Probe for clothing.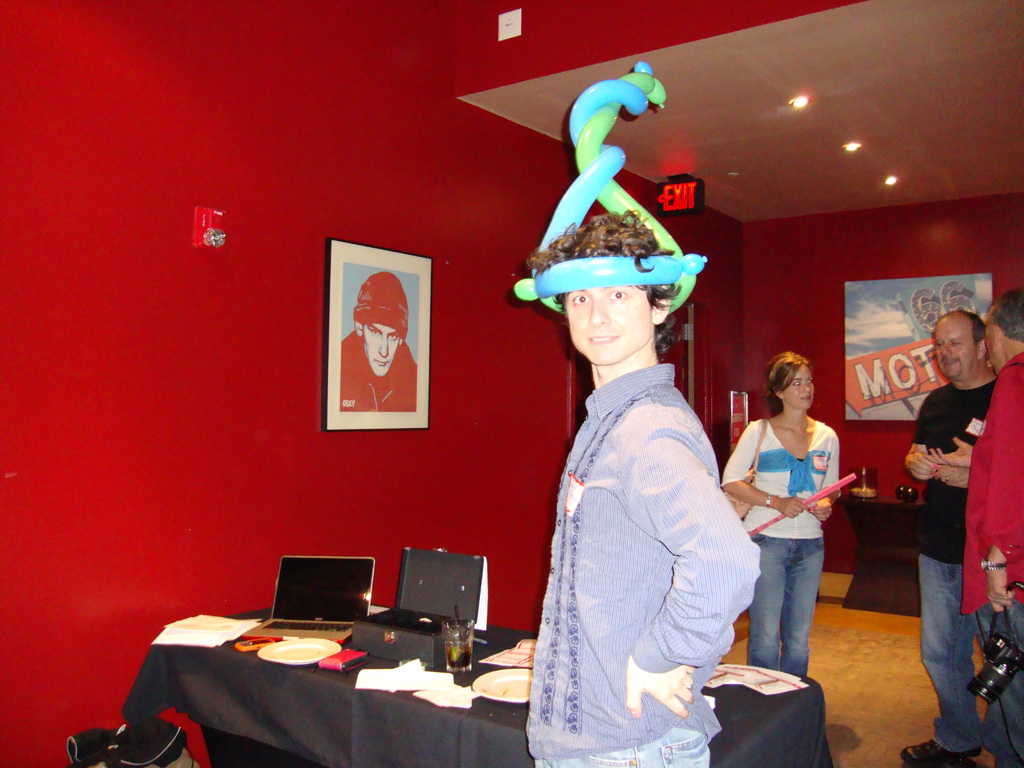
Probe result: 957/353/1023/765.
